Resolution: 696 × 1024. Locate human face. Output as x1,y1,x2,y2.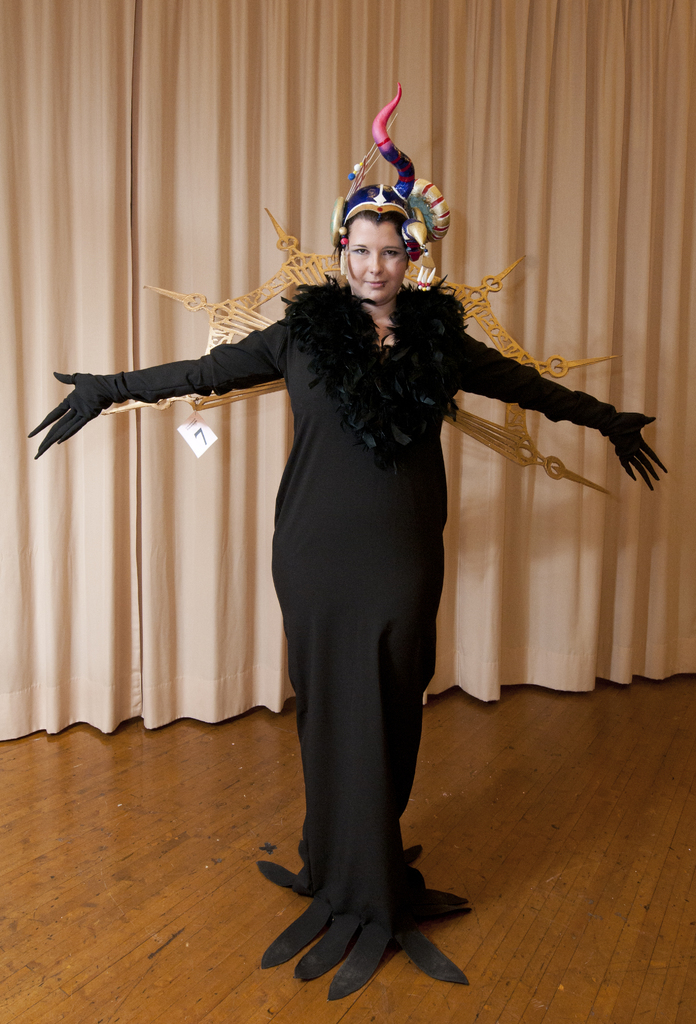
348,215,407,302.
